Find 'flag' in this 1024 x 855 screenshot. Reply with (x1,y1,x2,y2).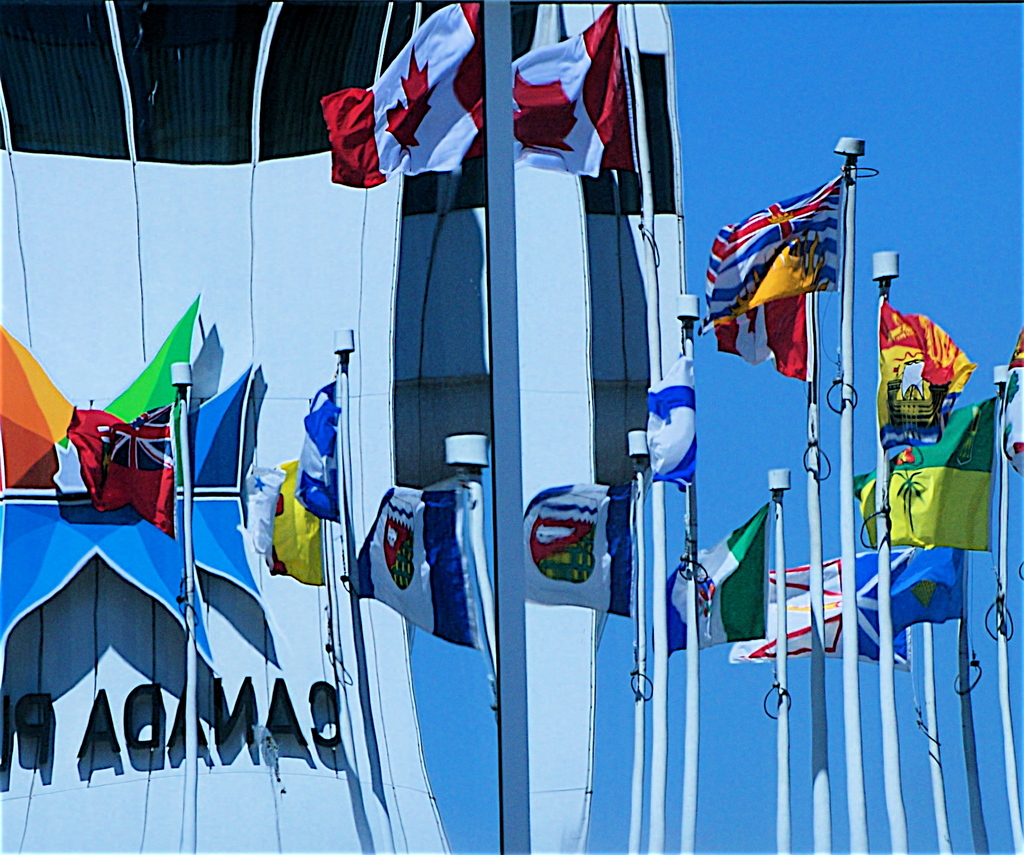
(264,452,330,587).
